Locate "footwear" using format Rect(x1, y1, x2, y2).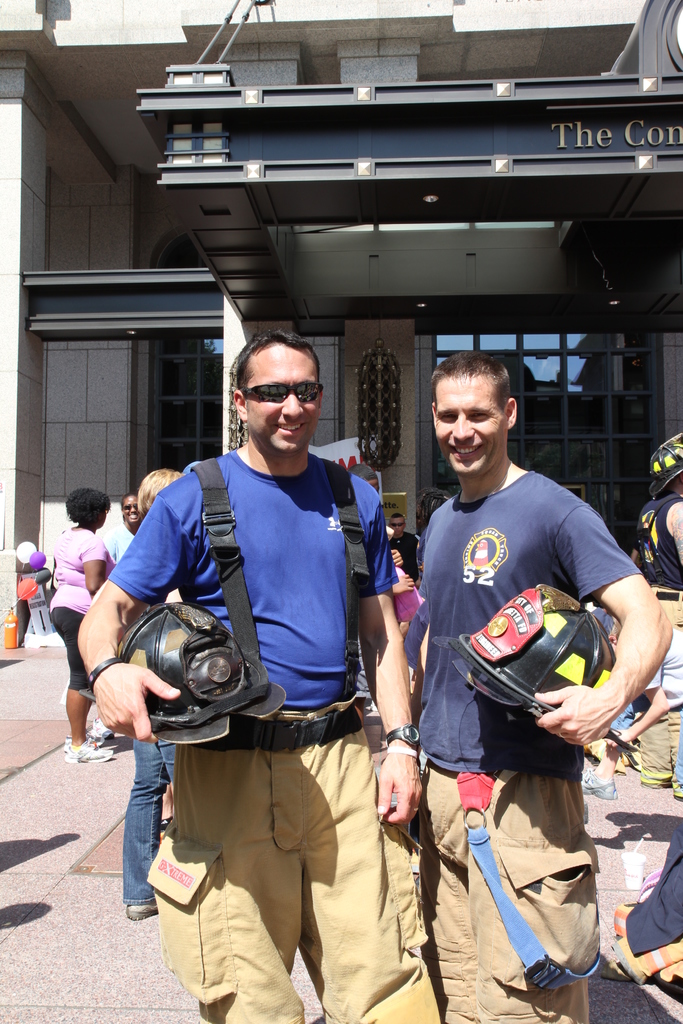
Rect(582, 770, 620, 805).
